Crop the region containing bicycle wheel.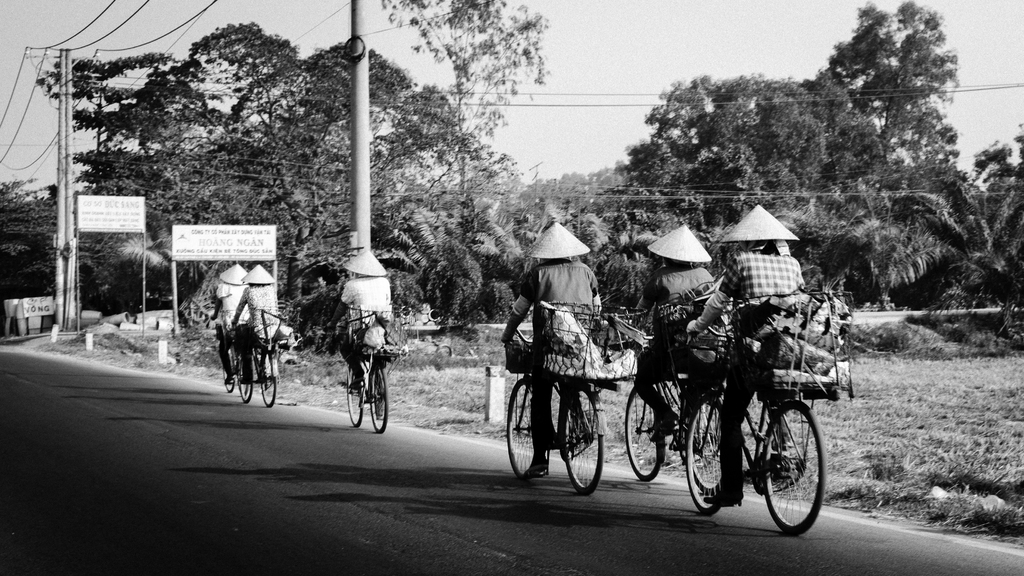
Crop region: box(237, 372, 253, 404).
